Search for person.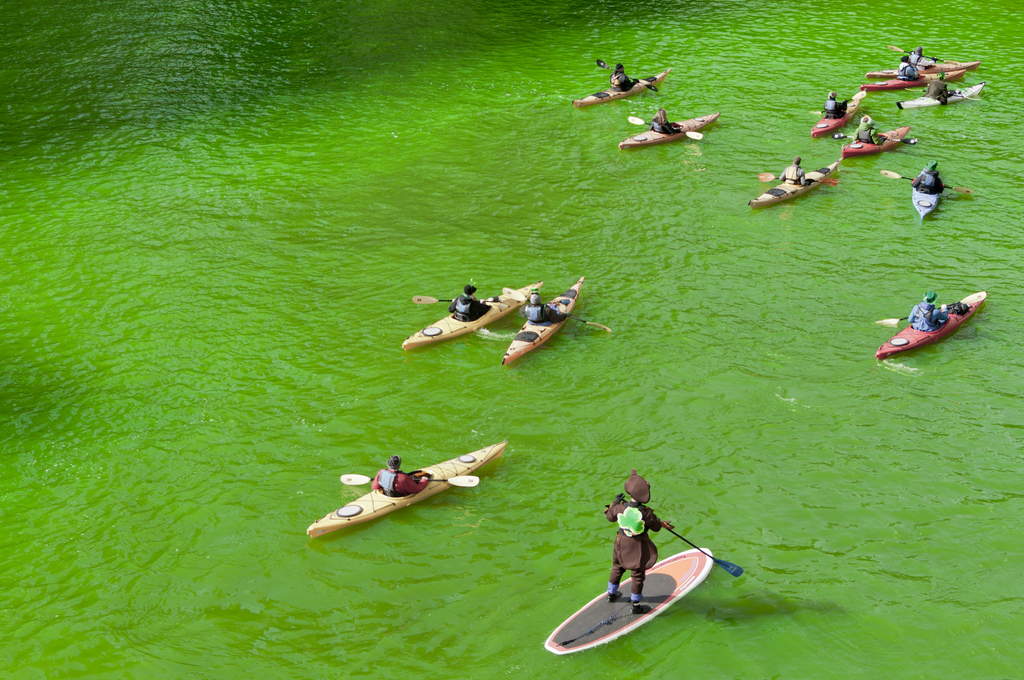
Found at {"x1": 601, "y1": 467, "x2": 676, "y2": 615}.
